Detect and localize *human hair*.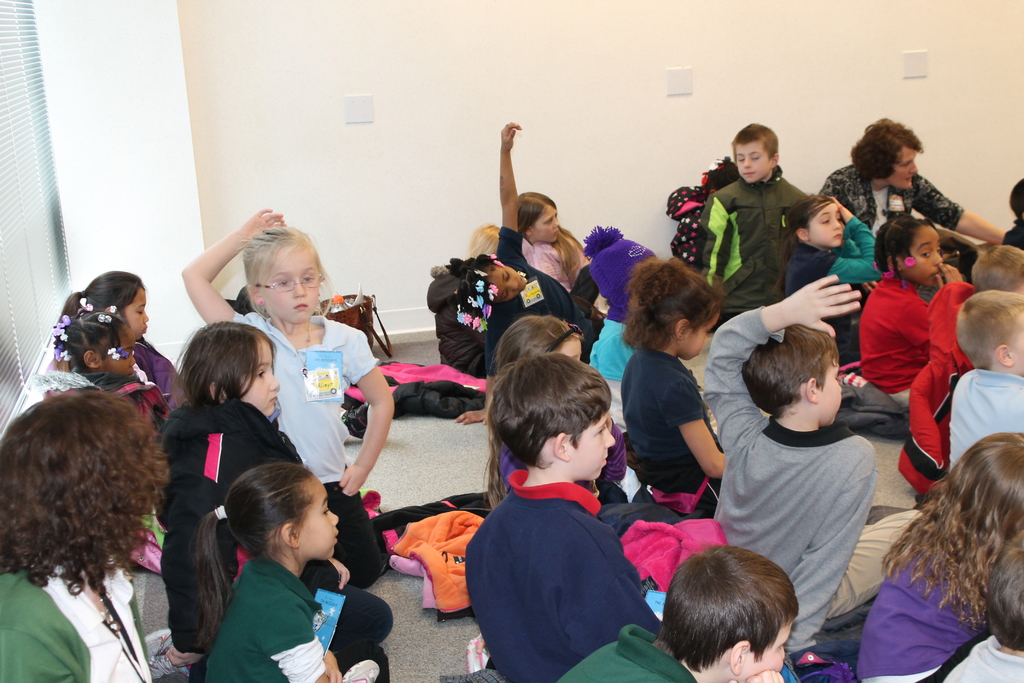
Localized at region(848, 118, 924, 185).
